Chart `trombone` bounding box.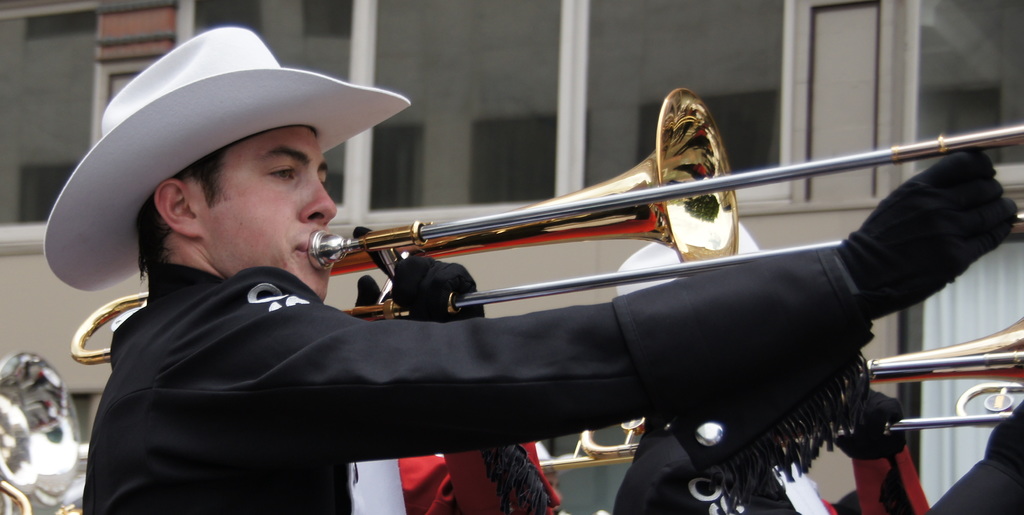
Charted: [left=540, top=315, right=1023, bottom=472].
